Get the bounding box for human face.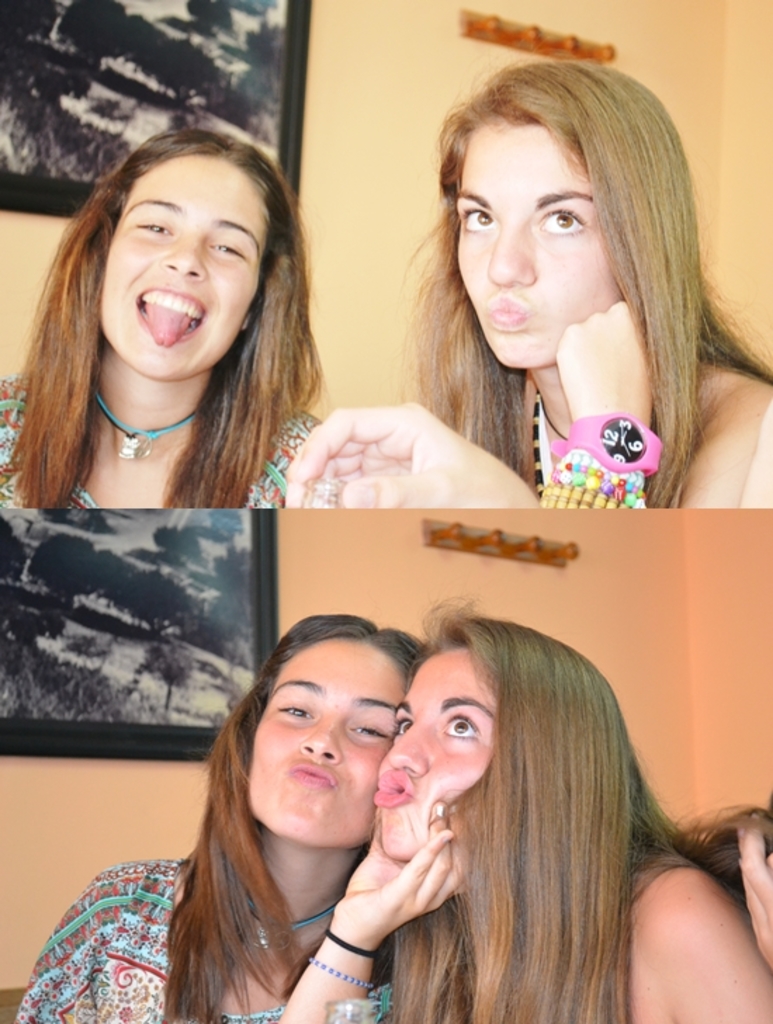
(242, 639, 408, 850).
